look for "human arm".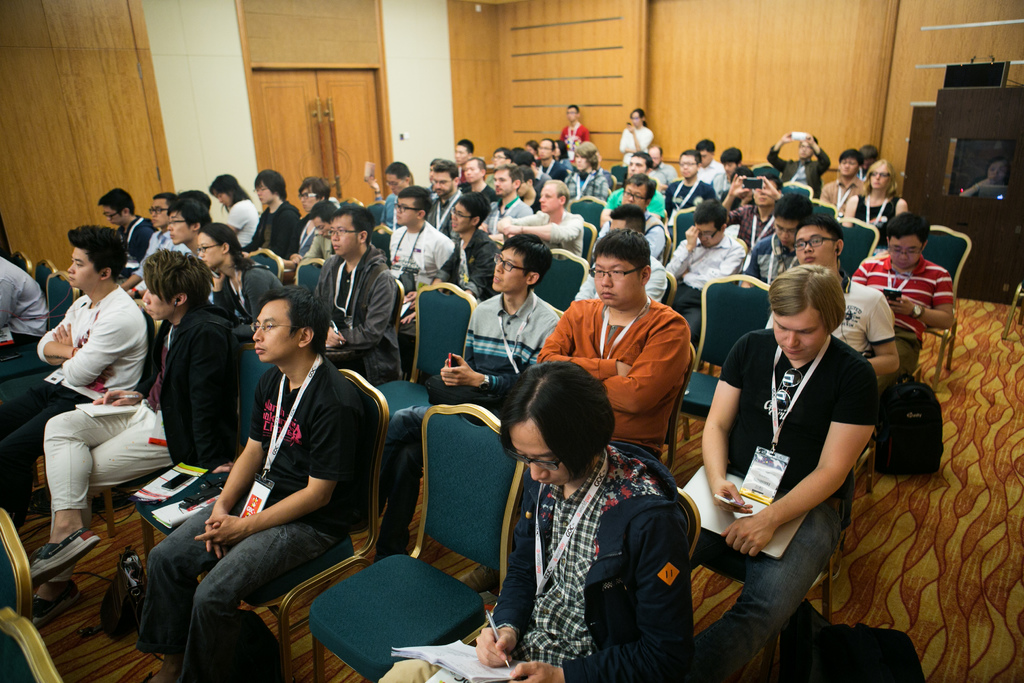
Found: Rect(289, 240, 303, 267).
